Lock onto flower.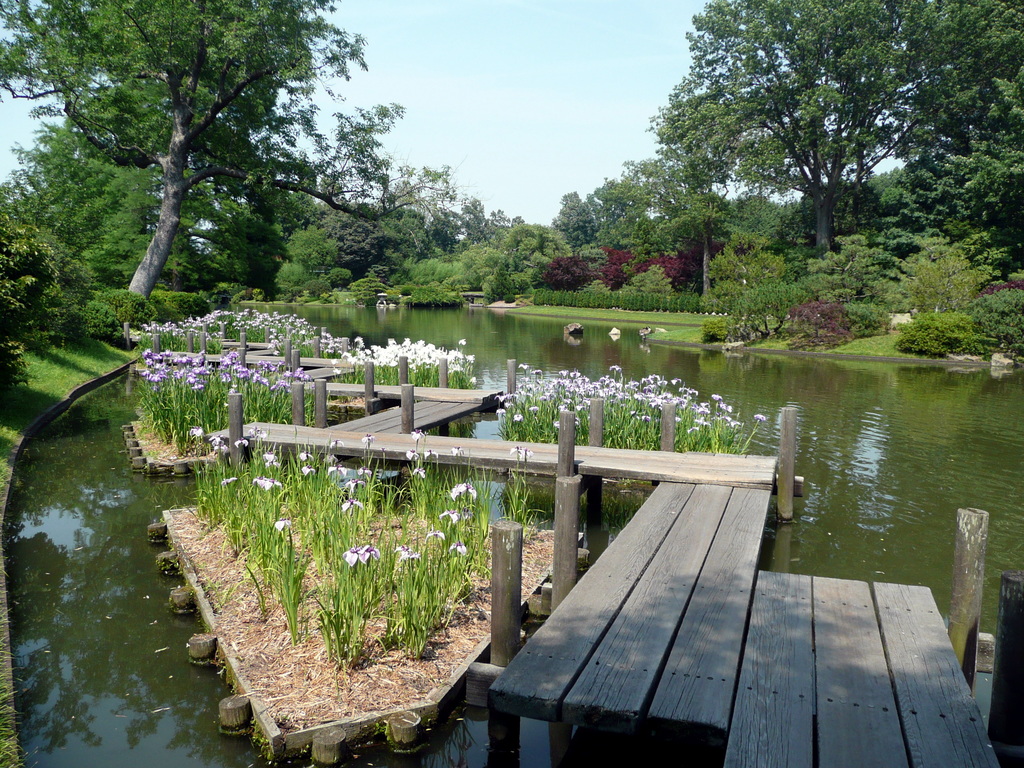
Locked: (x1=345, y1=545, x2=366, y2=563).
